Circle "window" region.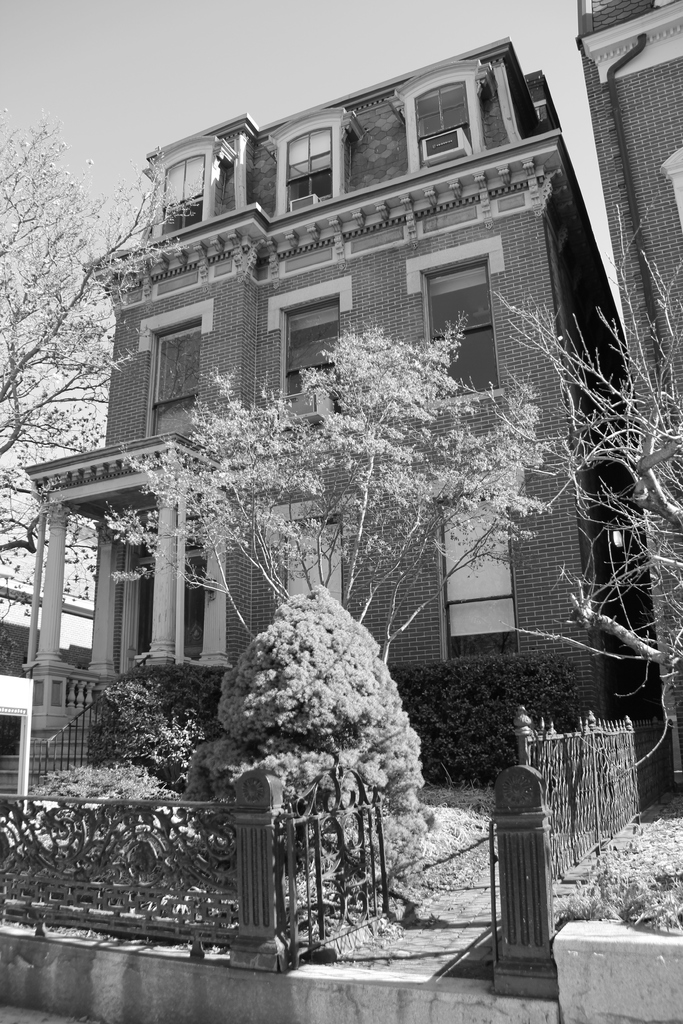
Region: x1=438 y1=472 x2=519 y2=665.
